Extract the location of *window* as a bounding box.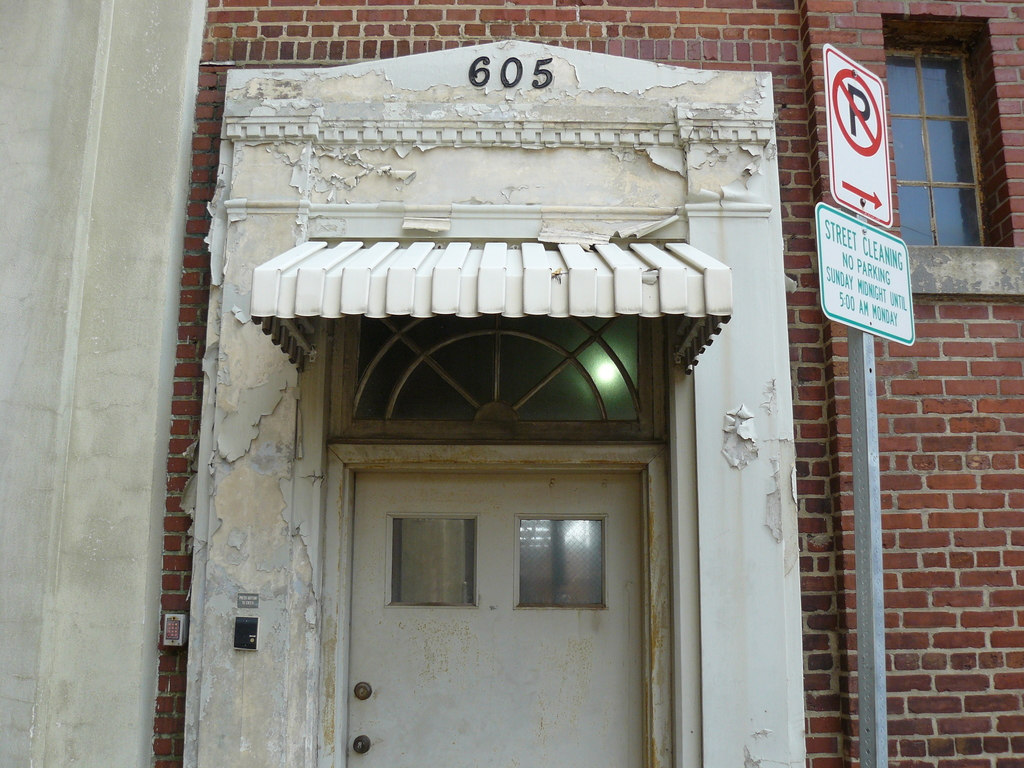
bbox=[886, 13, 996, 254].
